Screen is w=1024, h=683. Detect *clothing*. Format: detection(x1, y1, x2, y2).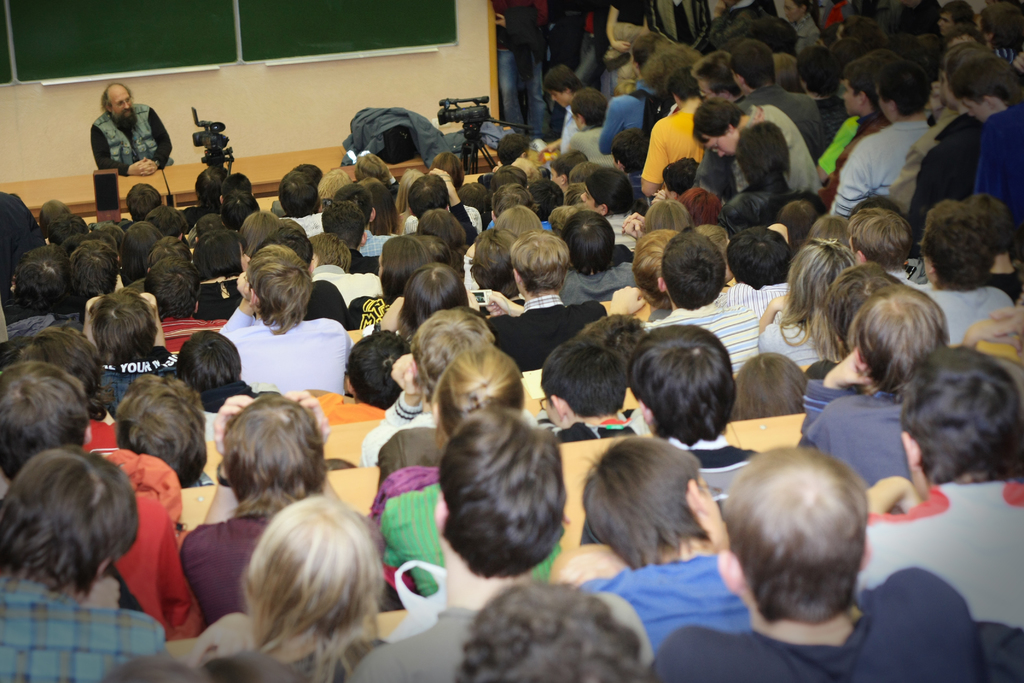
detection(482, 294, 618, 368).
